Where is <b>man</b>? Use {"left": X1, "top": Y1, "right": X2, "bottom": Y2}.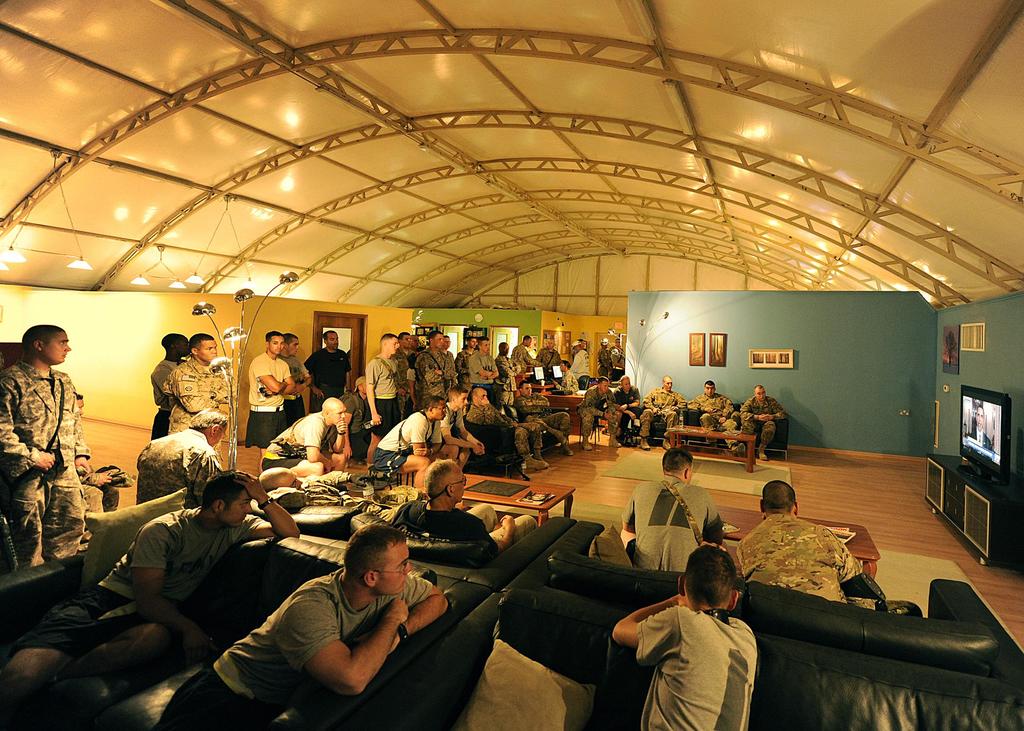
{"left": 278, "top": 332, "right": 312, "bottom": 423}.
